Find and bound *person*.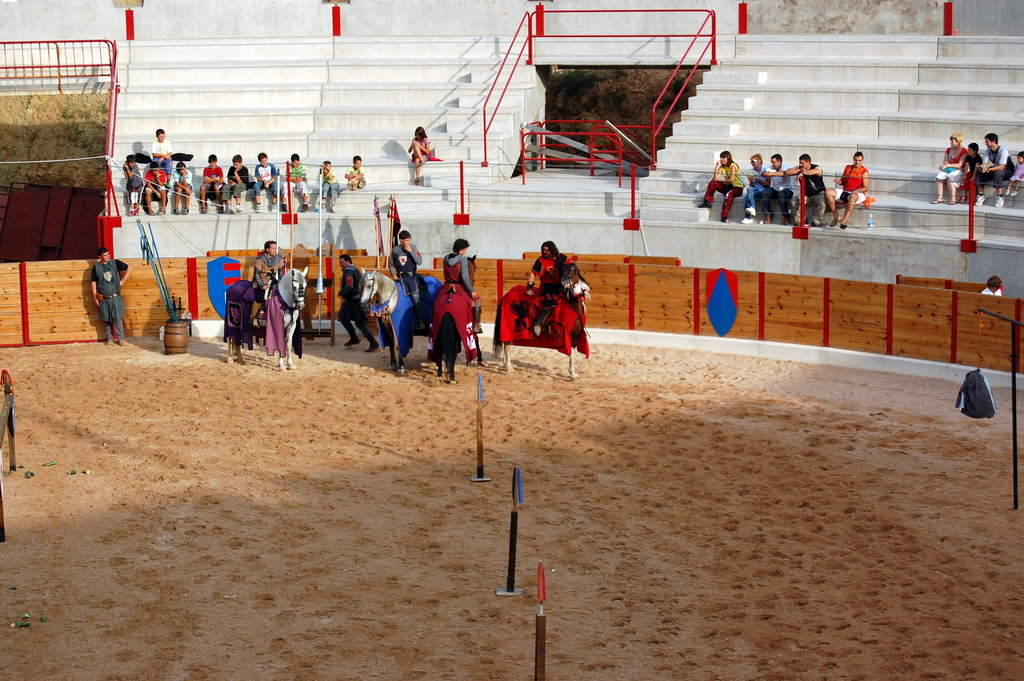
Bound: <bbox>698, 148, 748, 227</bbox>.
